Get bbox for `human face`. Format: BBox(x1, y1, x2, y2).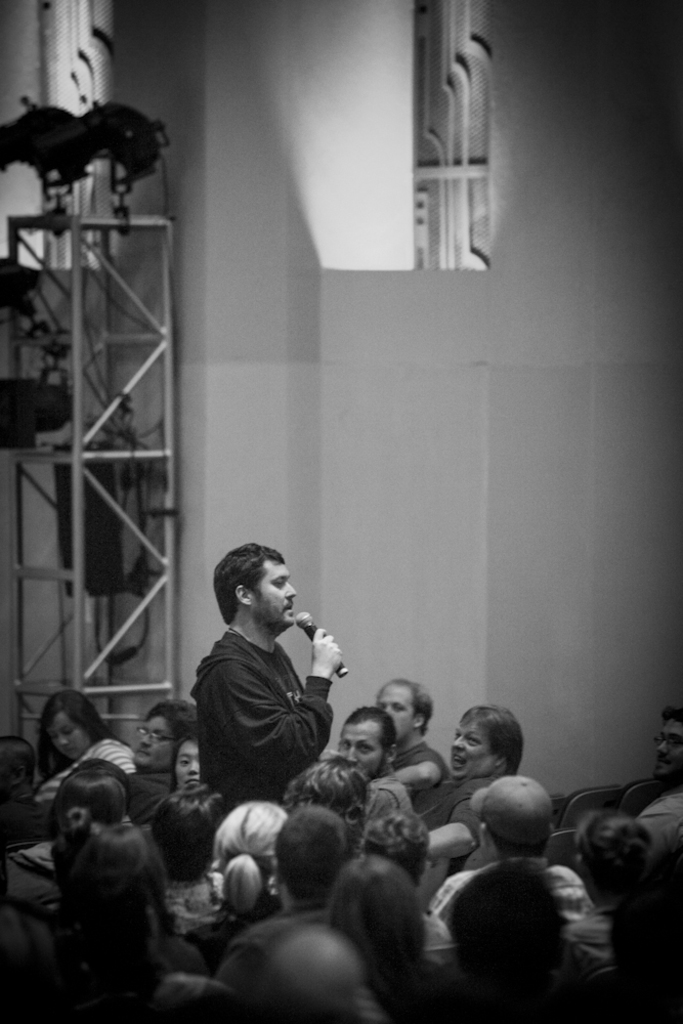
BBox(247, 567, 303, 631).
